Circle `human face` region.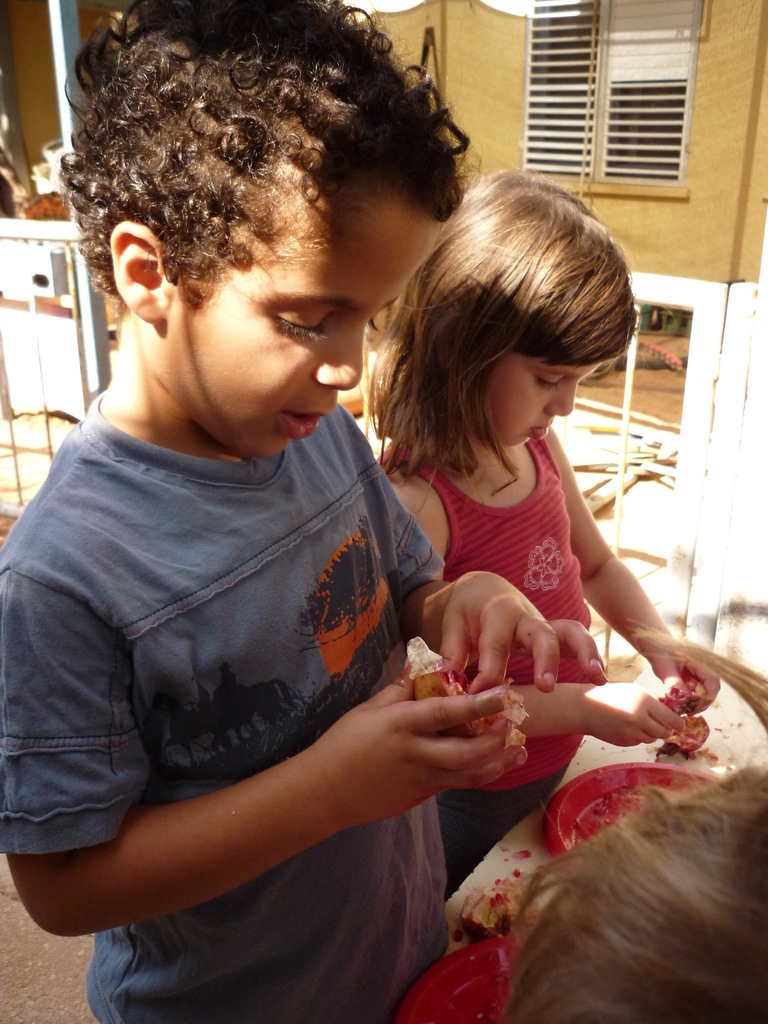
Region: [173,189,443,458].
